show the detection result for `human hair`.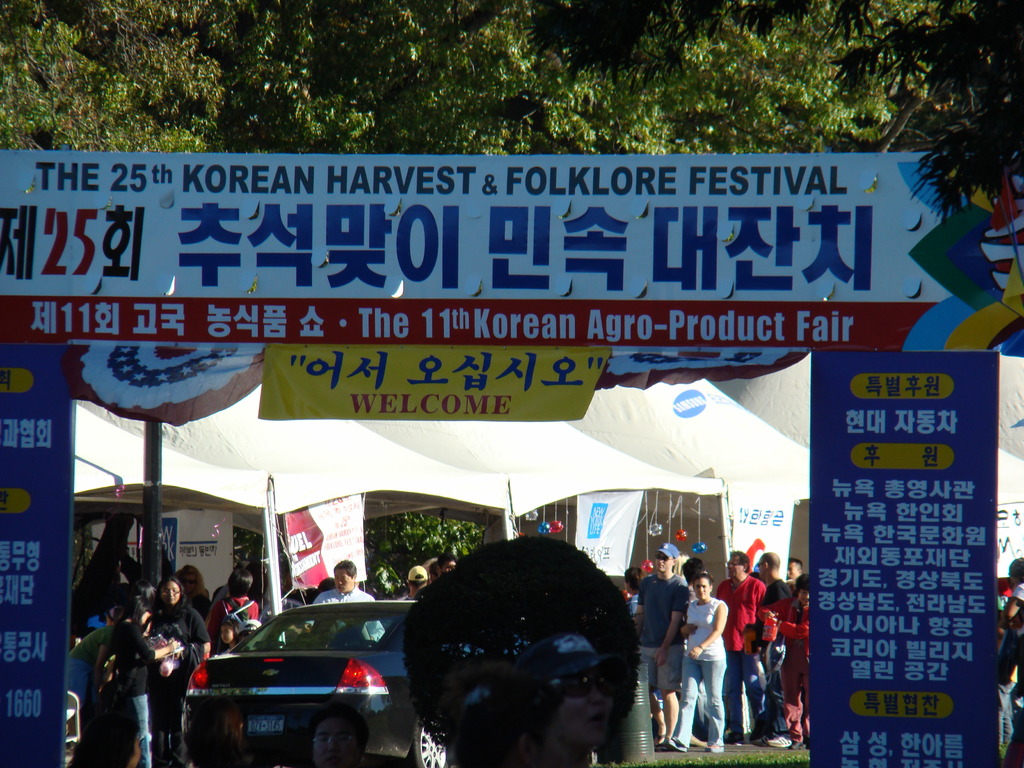
l=176, t=564, r=211, b=609.
